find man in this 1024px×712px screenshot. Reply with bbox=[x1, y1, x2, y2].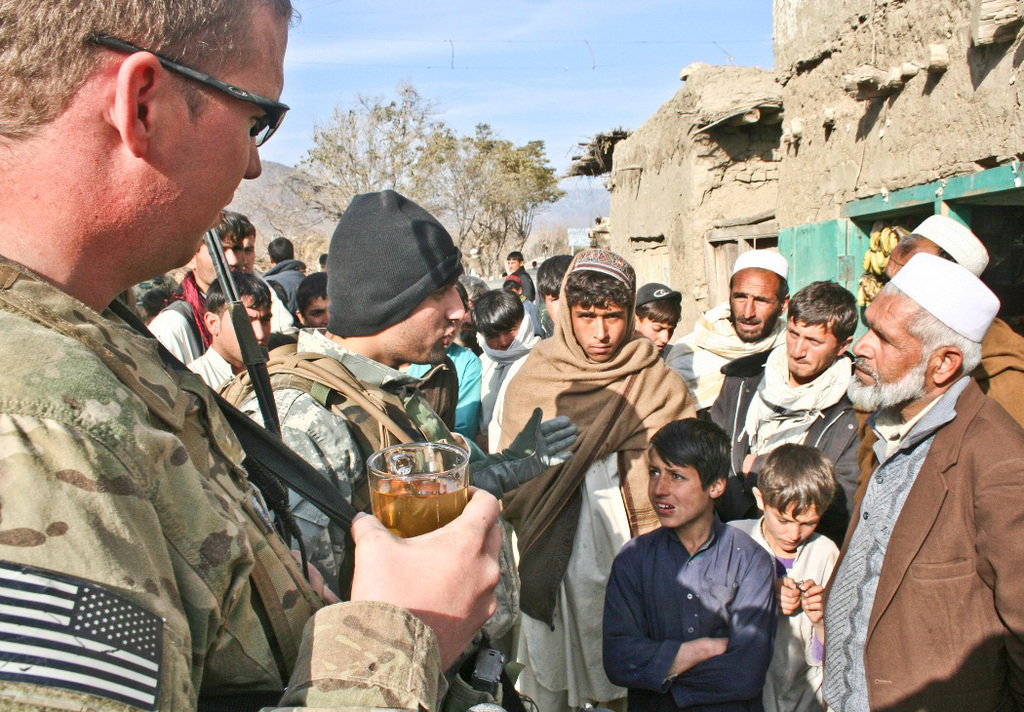
bbox=[503, 245, 535, 302].
